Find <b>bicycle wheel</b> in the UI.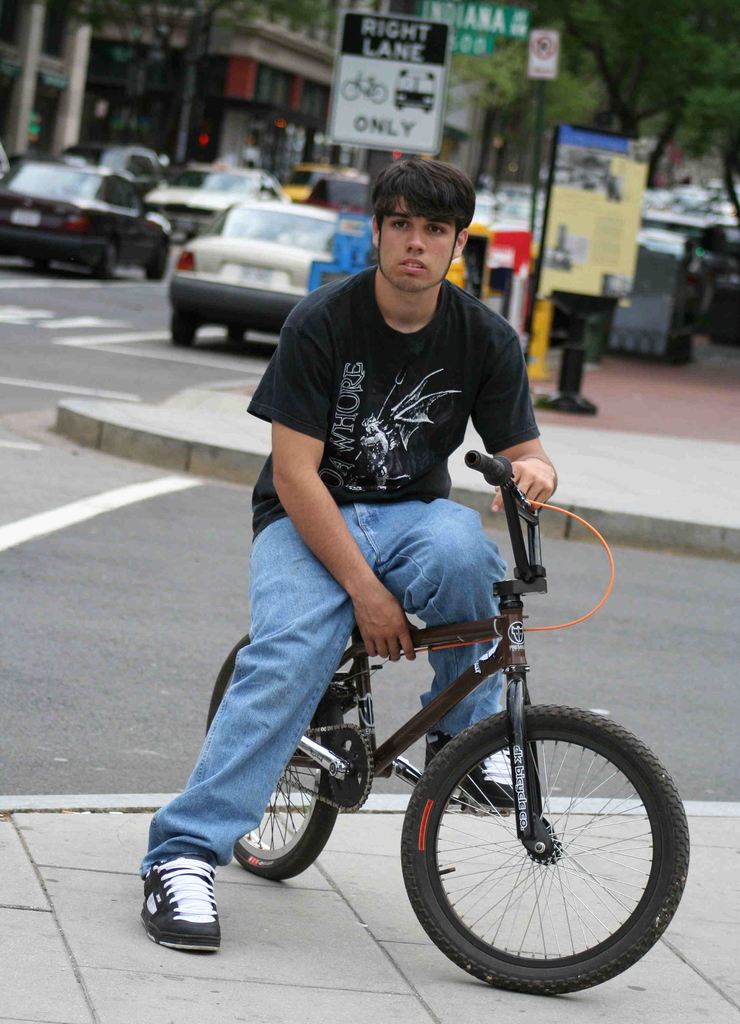
UI element at box=[399, 694, 707, 995].
